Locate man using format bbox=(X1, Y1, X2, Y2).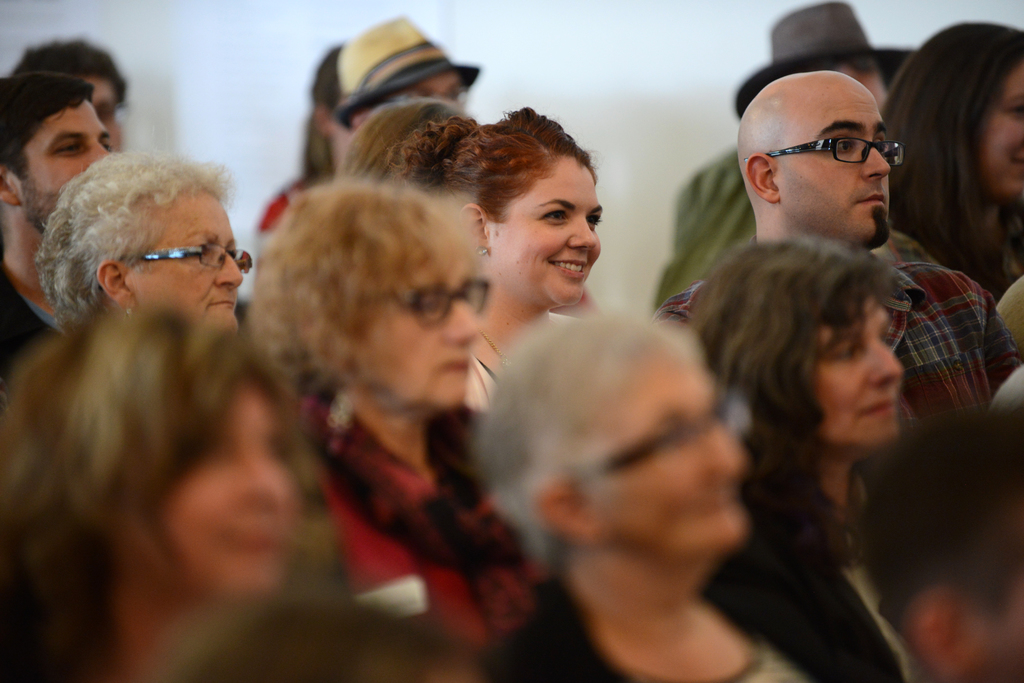
bbox=(333, 10, 483, 152).
